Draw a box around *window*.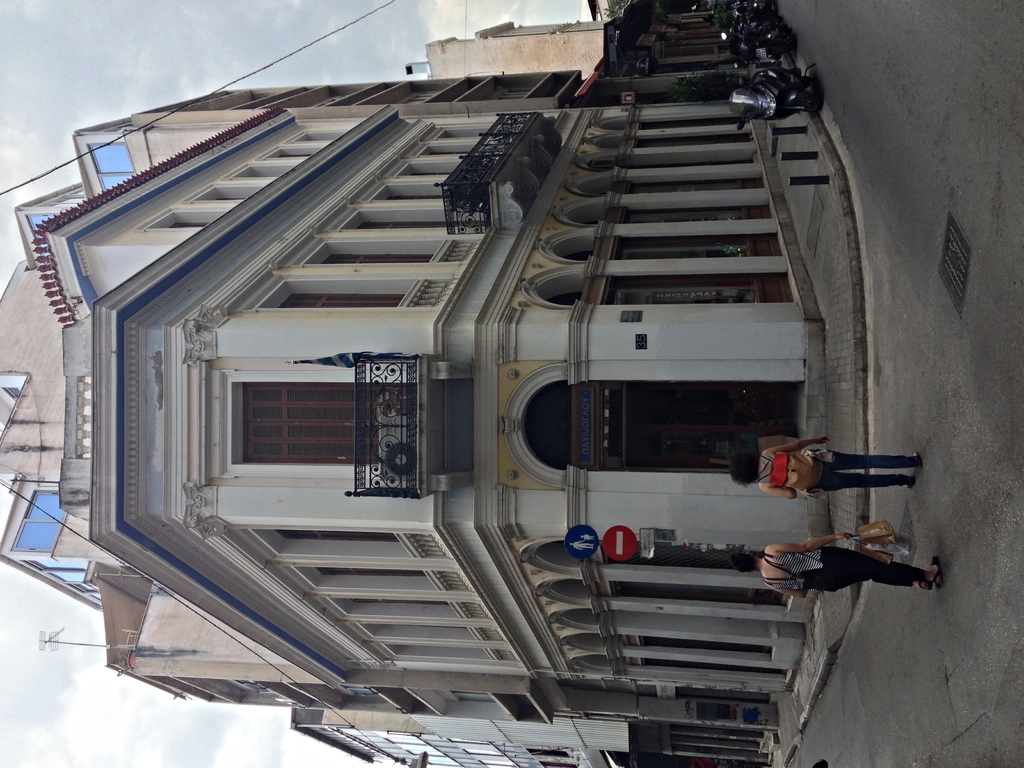
<bbox>322, 598, 460, 621</bbox>.
